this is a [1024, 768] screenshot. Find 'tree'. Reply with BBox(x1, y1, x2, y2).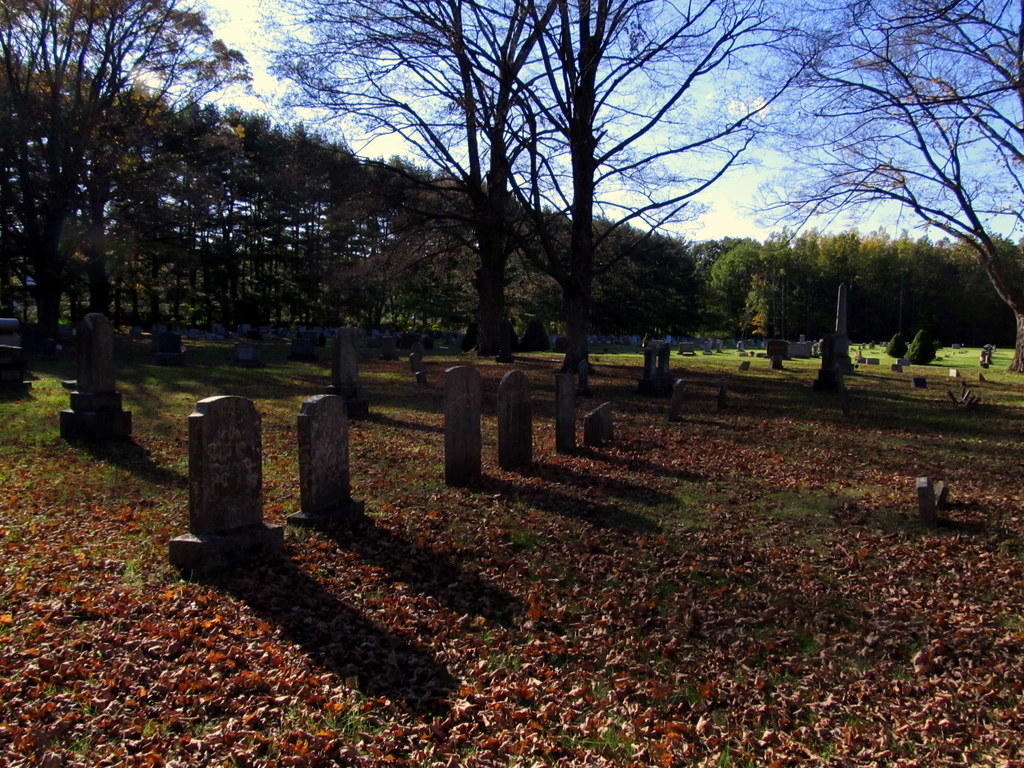
BBox(0, 0, 260, 376).
